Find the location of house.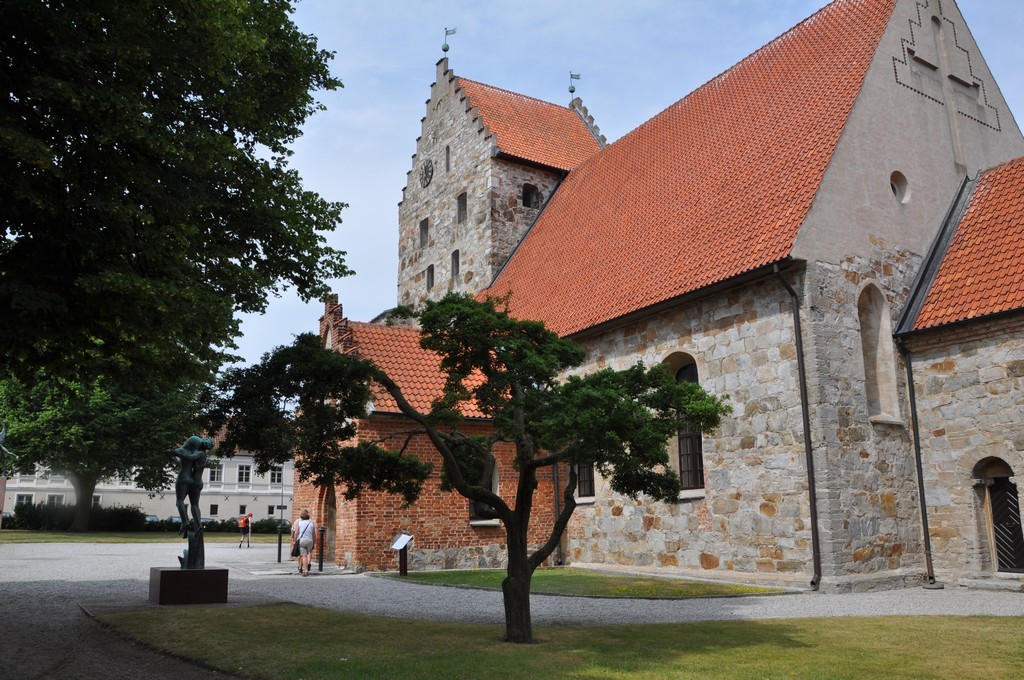
Location: <bbox>279, 0, 1023, 595</bbox>.
